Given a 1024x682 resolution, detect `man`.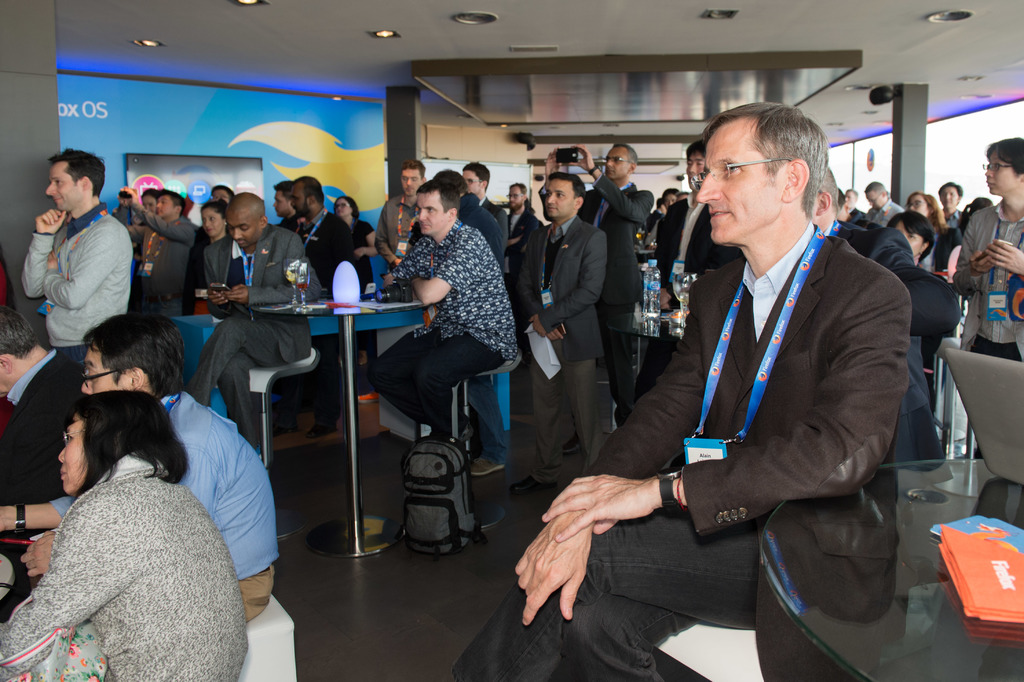
[0, 304, 89, 502].
